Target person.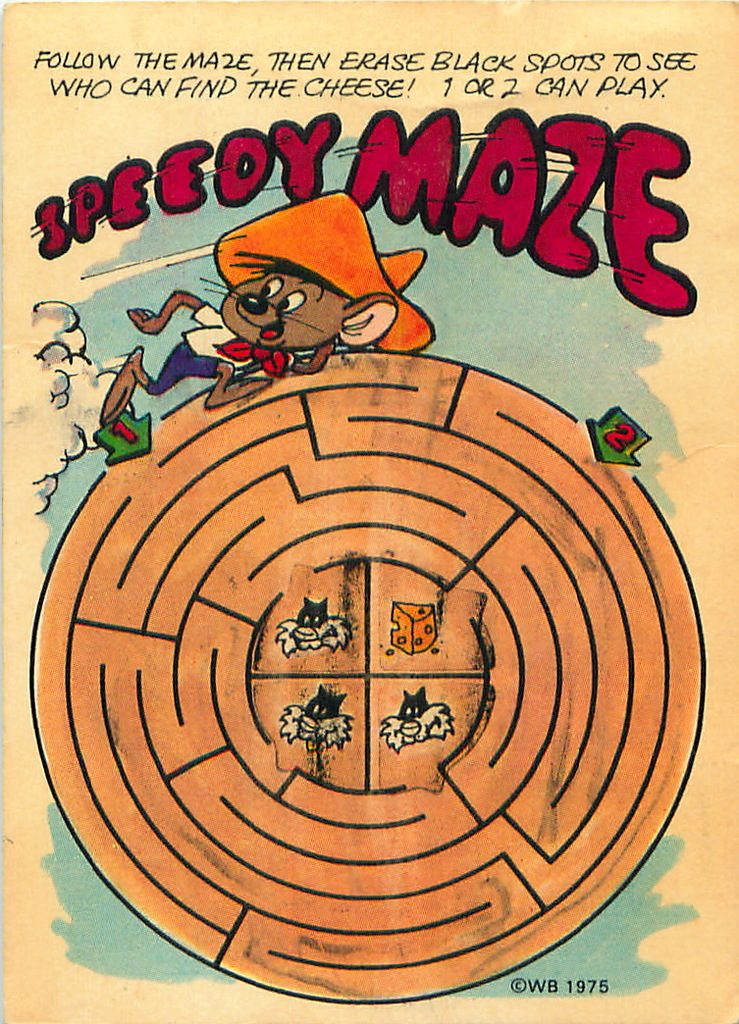
Target region: detection(101, 270, 395, 411).
